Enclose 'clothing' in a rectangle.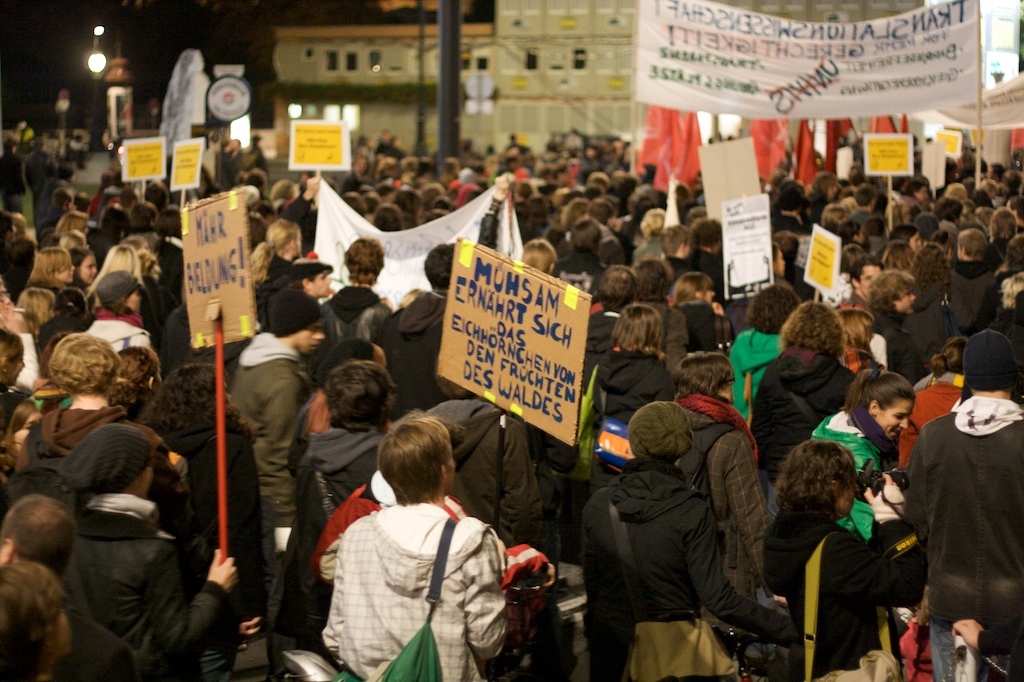
x1=575, y1=458, x2=810, y2=680.
